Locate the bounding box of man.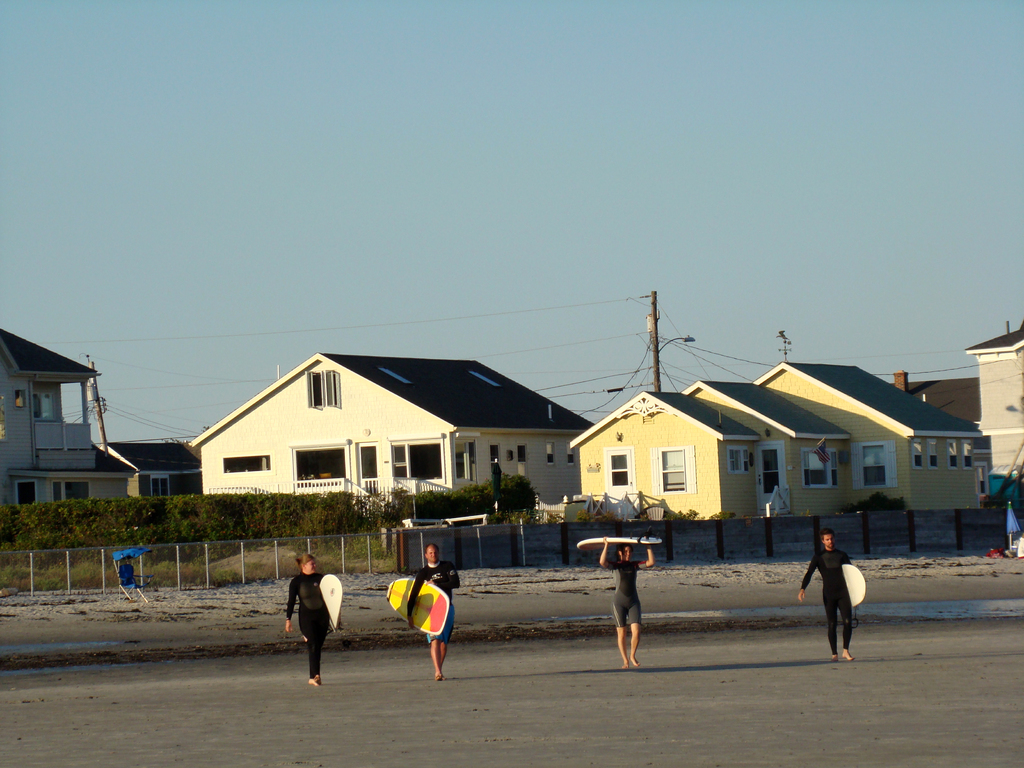
Bounding box: <bbox>799, 531, 849, 660</bbox>.
